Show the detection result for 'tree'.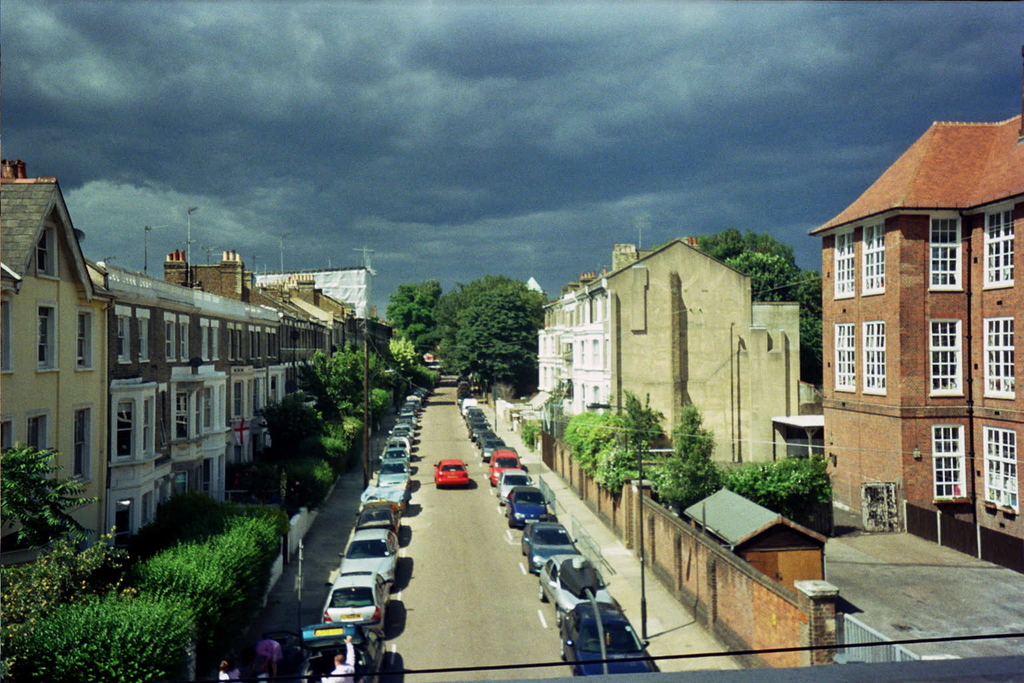
pyautogui.locateOnScreen(692, 230, 801, 277).
